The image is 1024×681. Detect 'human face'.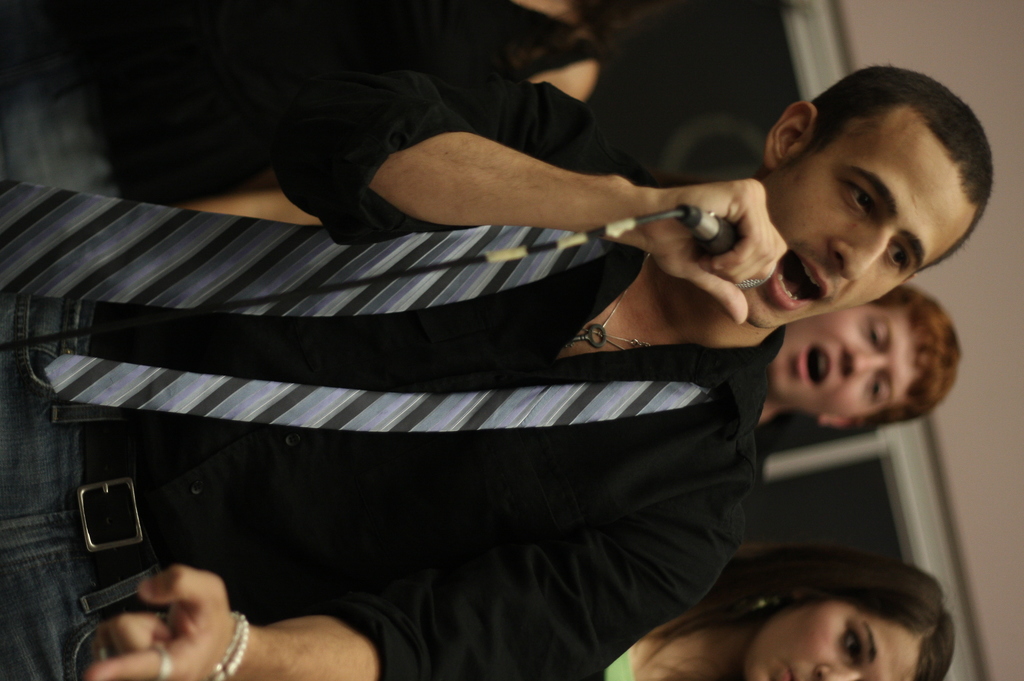
Detection: pyautogui.locateOnScreen(770, 303, 924, 415).
